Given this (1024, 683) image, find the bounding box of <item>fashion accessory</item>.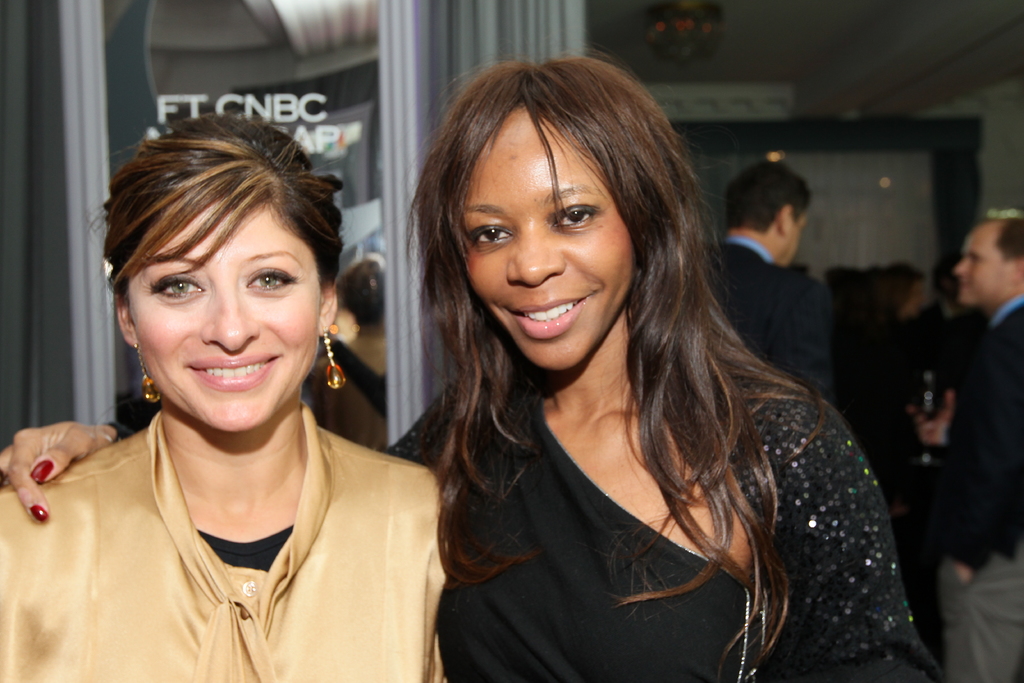
132 338 161 402.
